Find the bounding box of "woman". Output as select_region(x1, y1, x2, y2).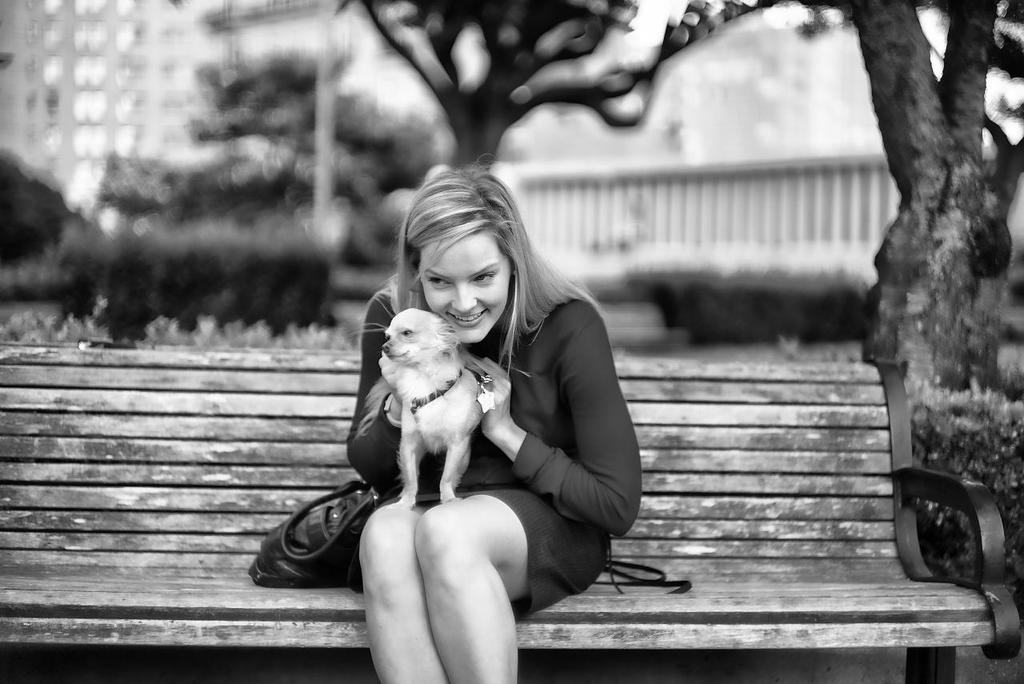
select_region(289, 166, 625, 663).
